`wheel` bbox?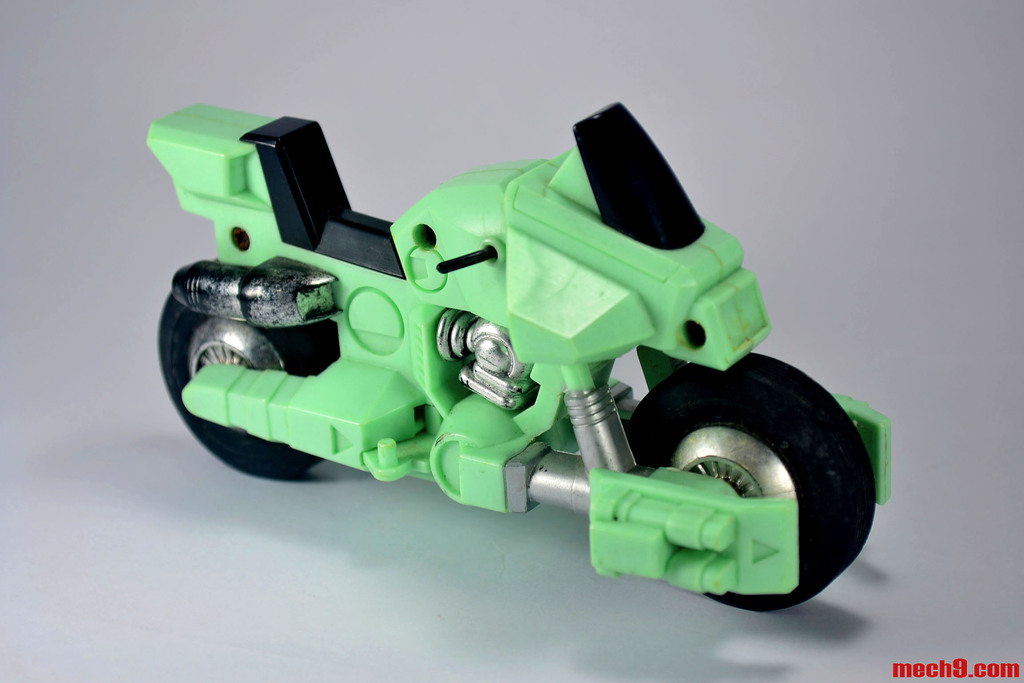
(590,375,856,618)
